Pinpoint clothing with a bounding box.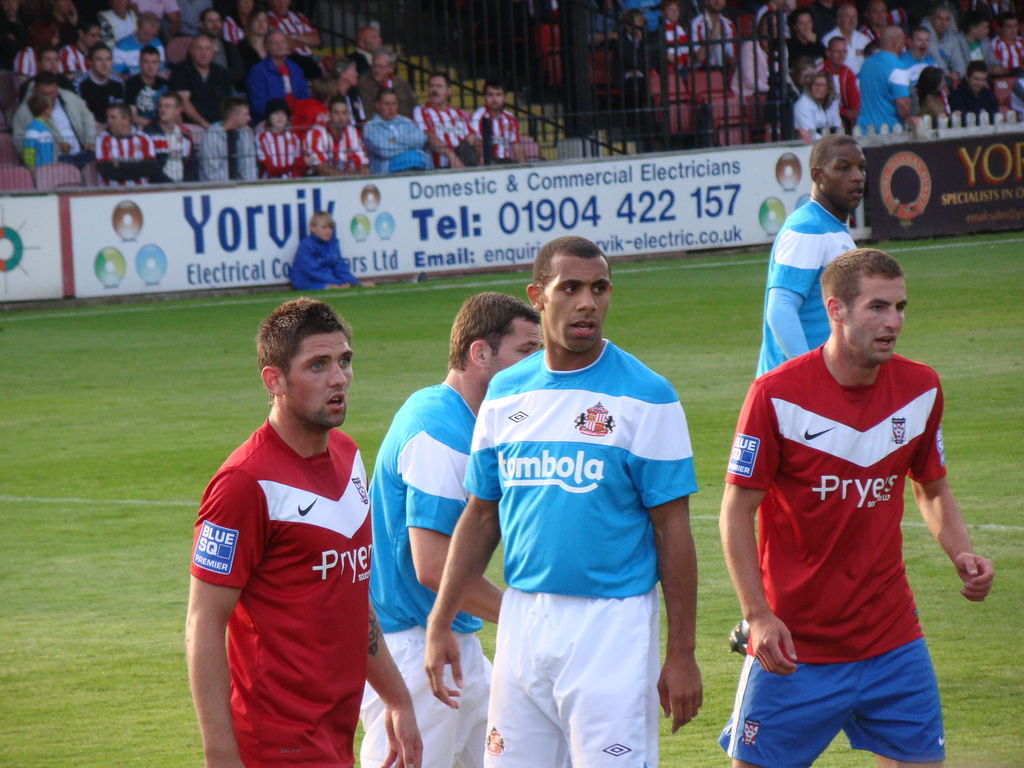
<box>244,54,307,107</box>.
